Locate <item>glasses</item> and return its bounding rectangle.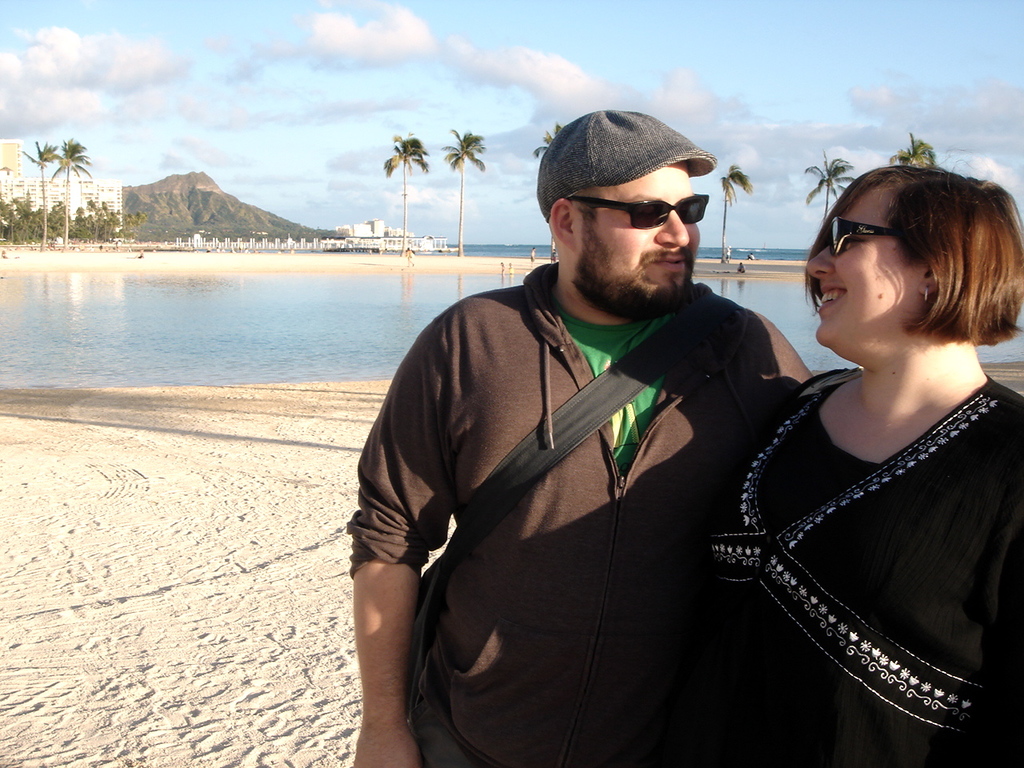
564/190/714/230.
